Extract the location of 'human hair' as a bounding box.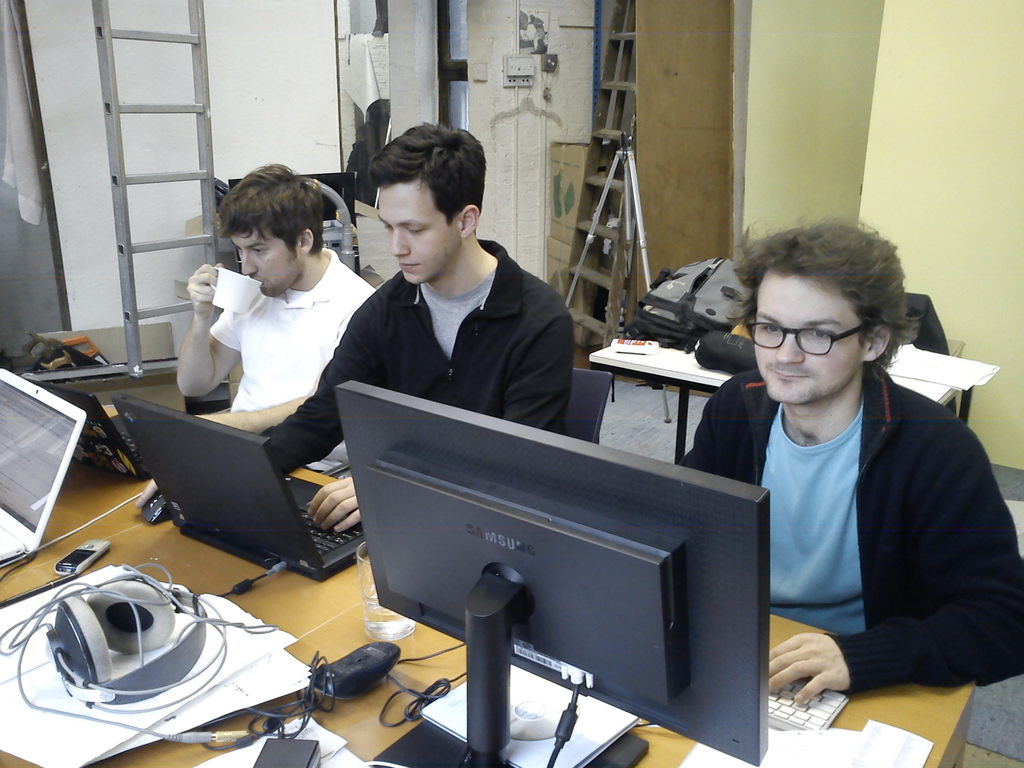
(left=214, top=167, right=332, bottom=284).
